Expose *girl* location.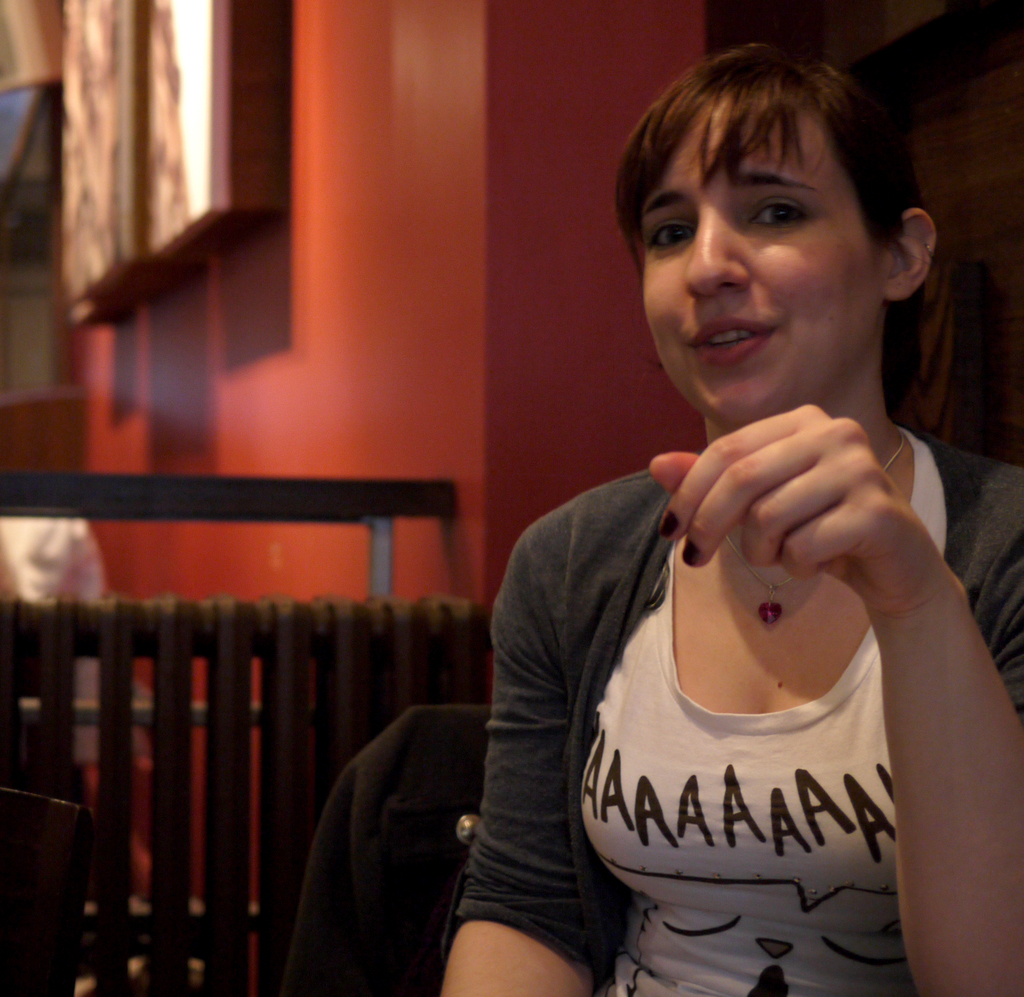
Exposed at BBox(438, 40, 1023, 996).
